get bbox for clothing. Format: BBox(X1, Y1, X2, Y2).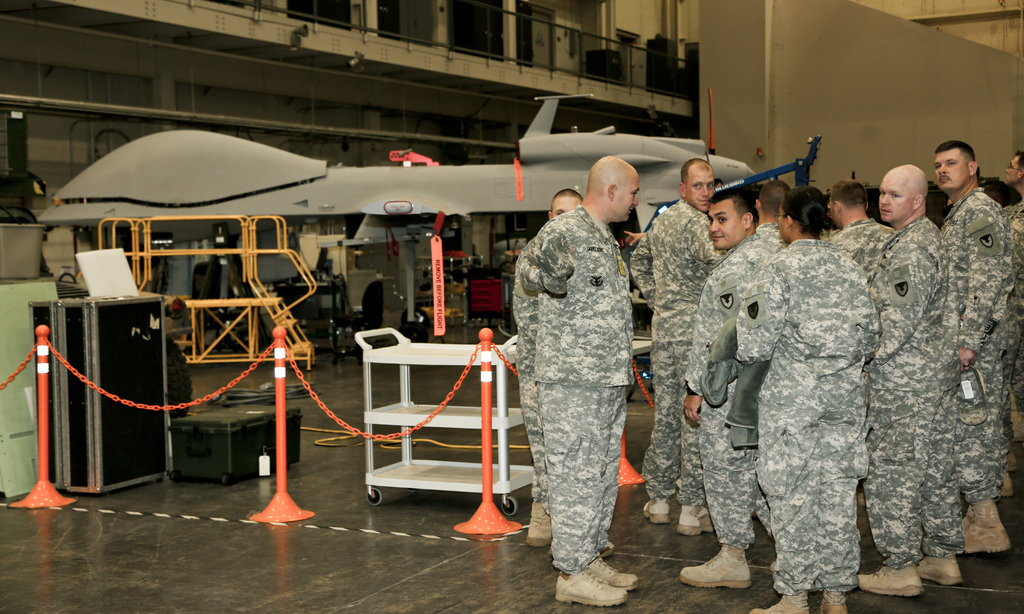
BBox(717, 227, 890, 599).
